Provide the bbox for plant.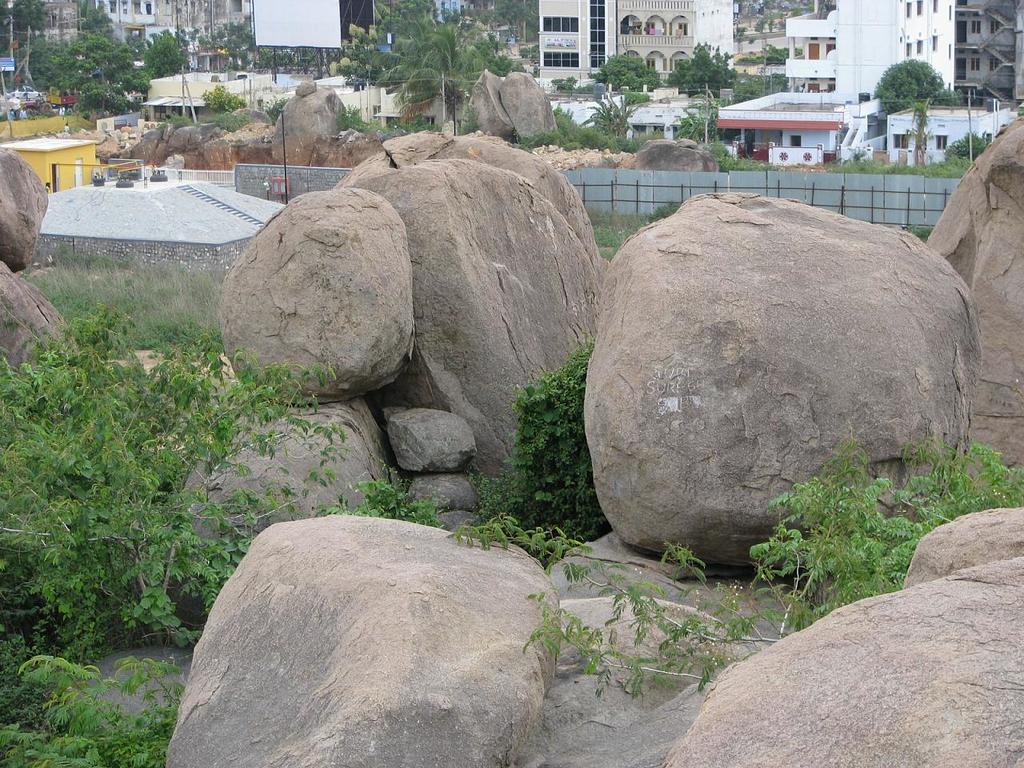
(0, 237, 261, 691).
